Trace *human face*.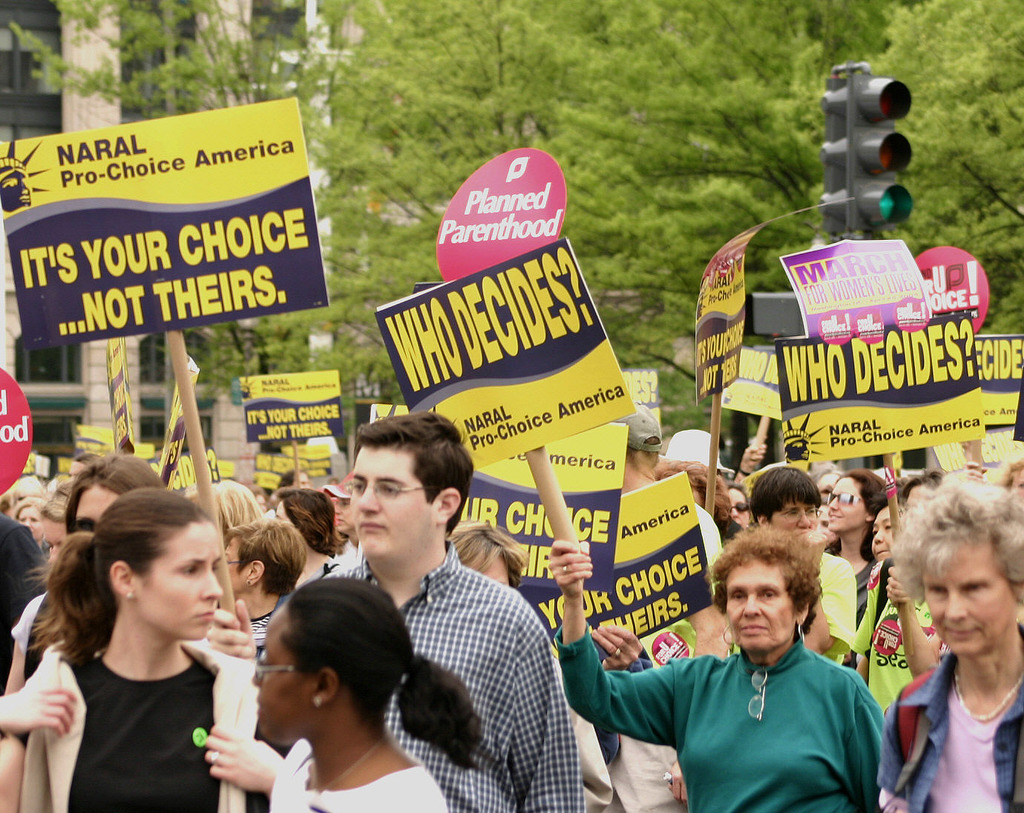
Traced to 224 539 249 596.
